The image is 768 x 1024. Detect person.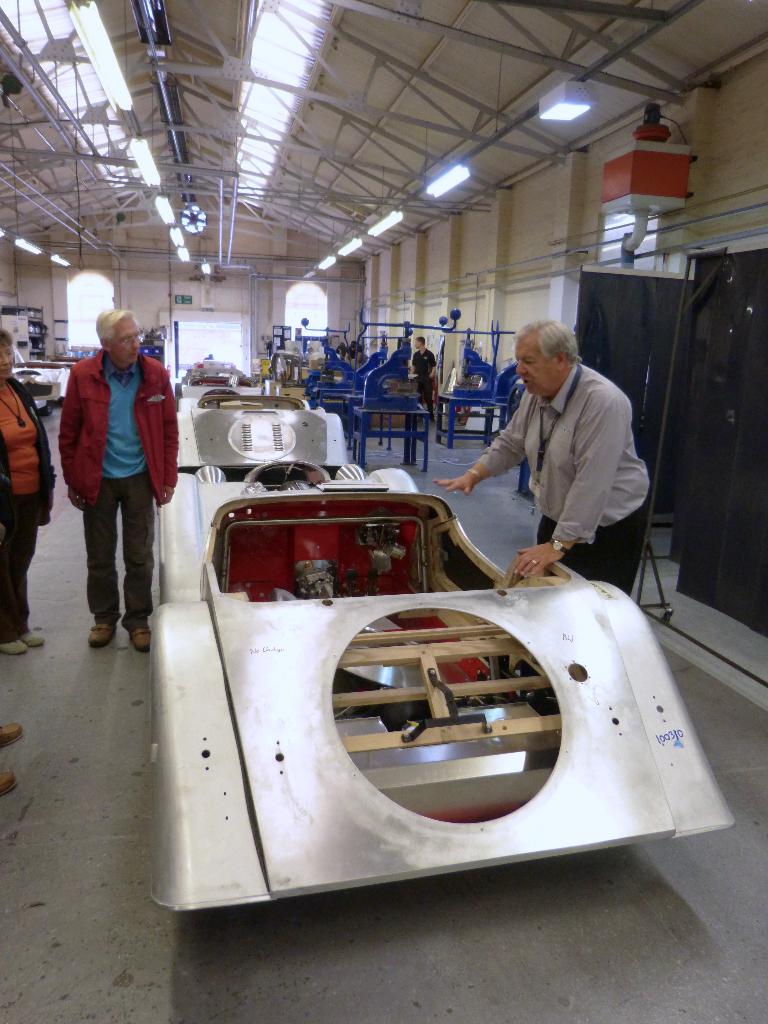
Detection: {"left": 0, "top": 333, "right": 51, "bottom": 646}.
